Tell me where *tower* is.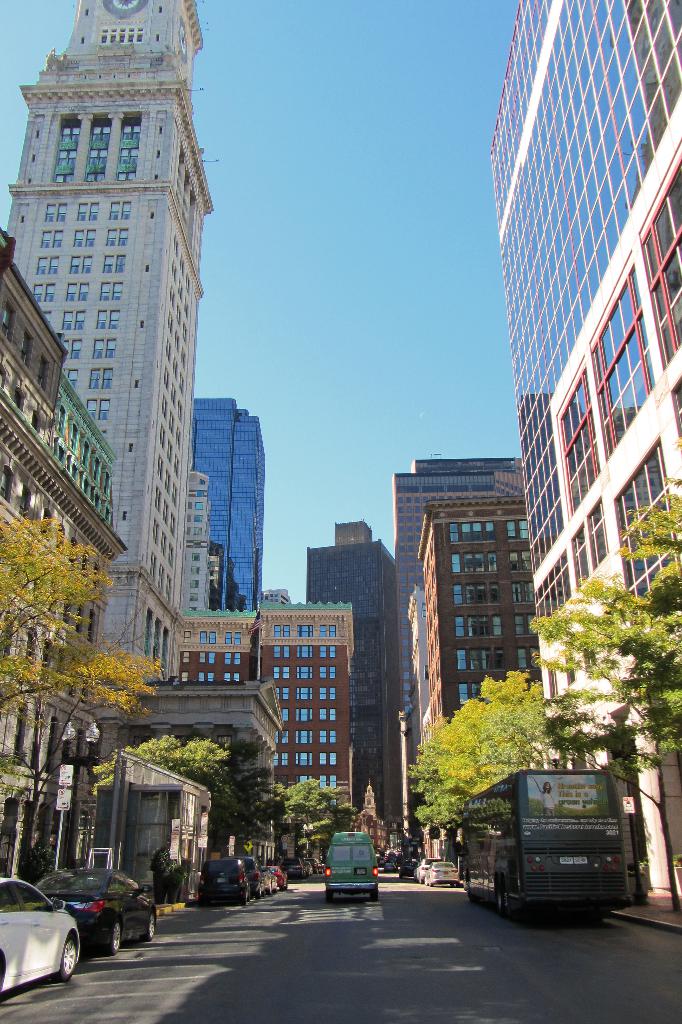
*tower* is at box(14, 6, 262, 822).
